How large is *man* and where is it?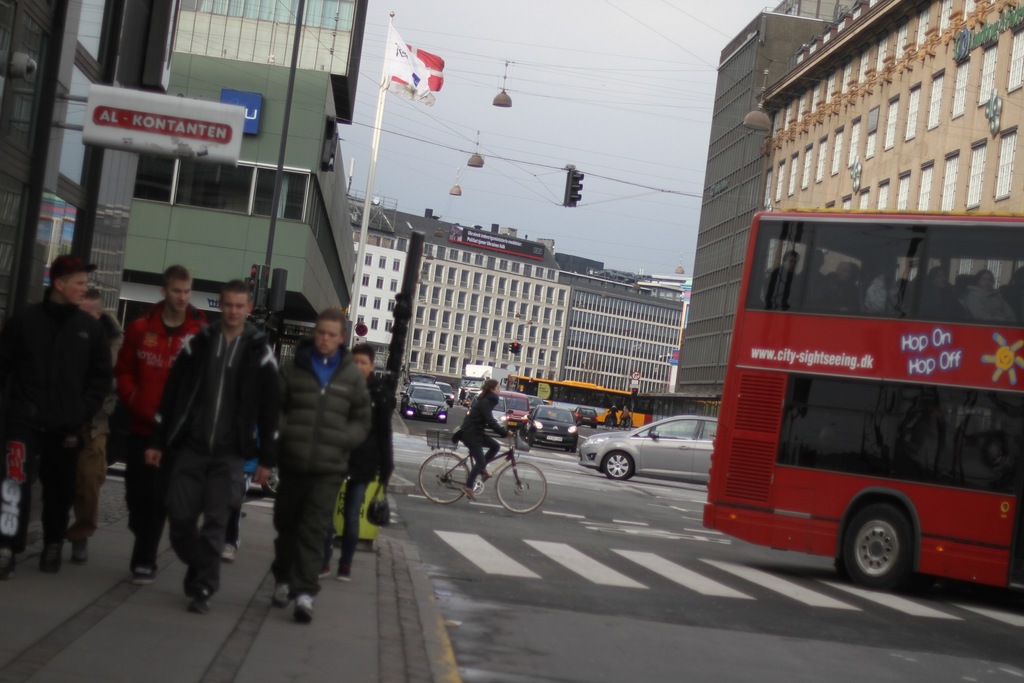
Bounding box: <region>108, 268, 217, 583</region>.
